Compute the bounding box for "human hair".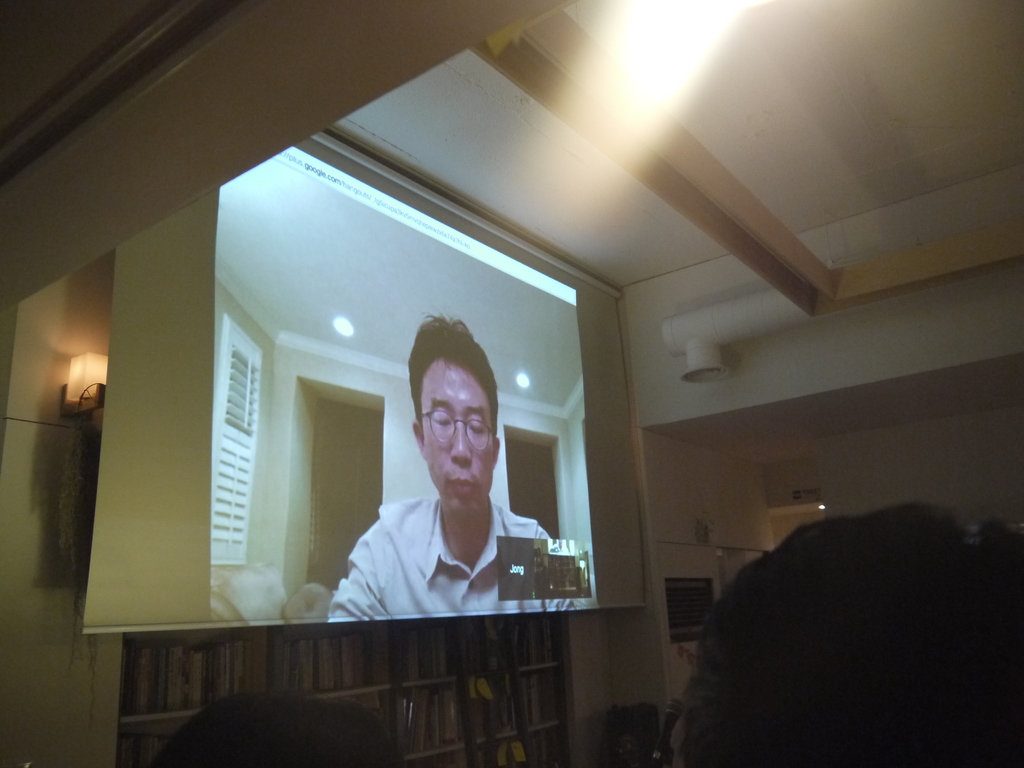
<box>409,310,499,458</box>.
